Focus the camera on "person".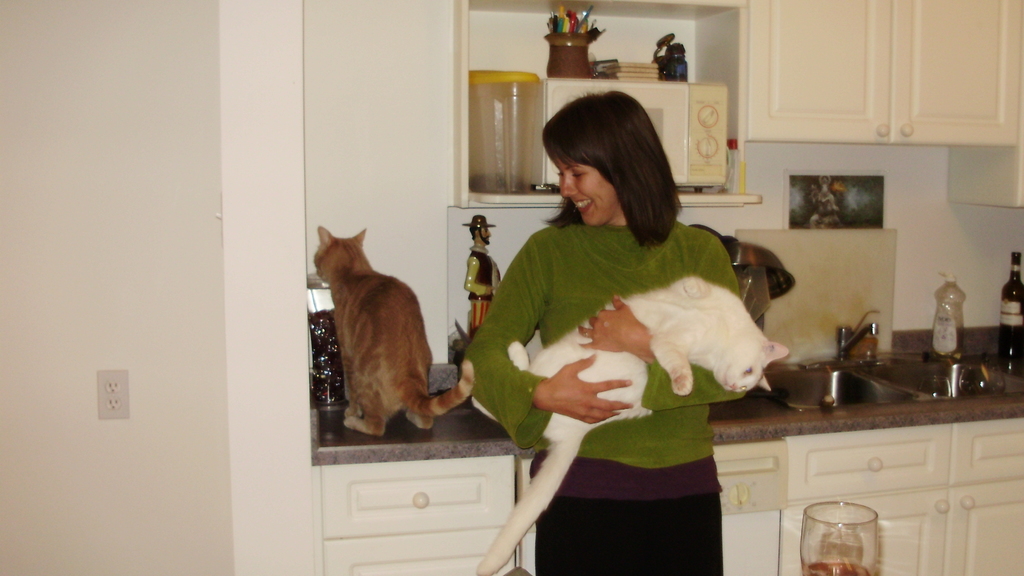
Focus region: <bbox>467, 88, 758, 575</bbox>.
